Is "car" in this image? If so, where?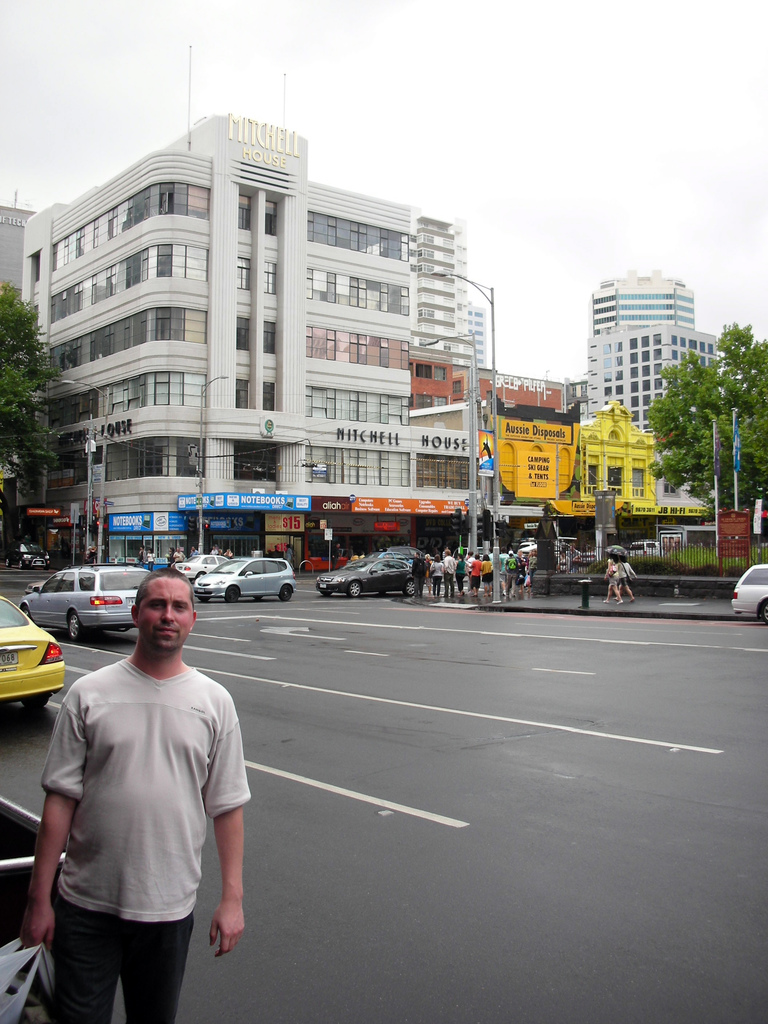
Yes, at x1=312 y1=548 x2=417 y2=605.
